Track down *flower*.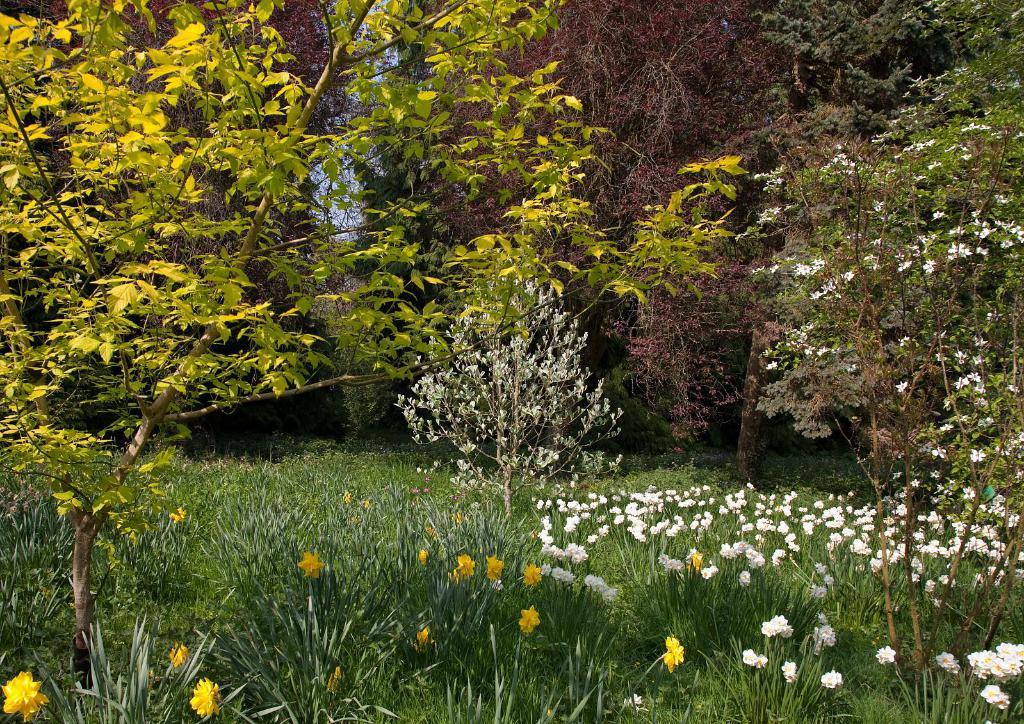
Tracked to (x1=535, y1=503, x2=588, y2=565).
